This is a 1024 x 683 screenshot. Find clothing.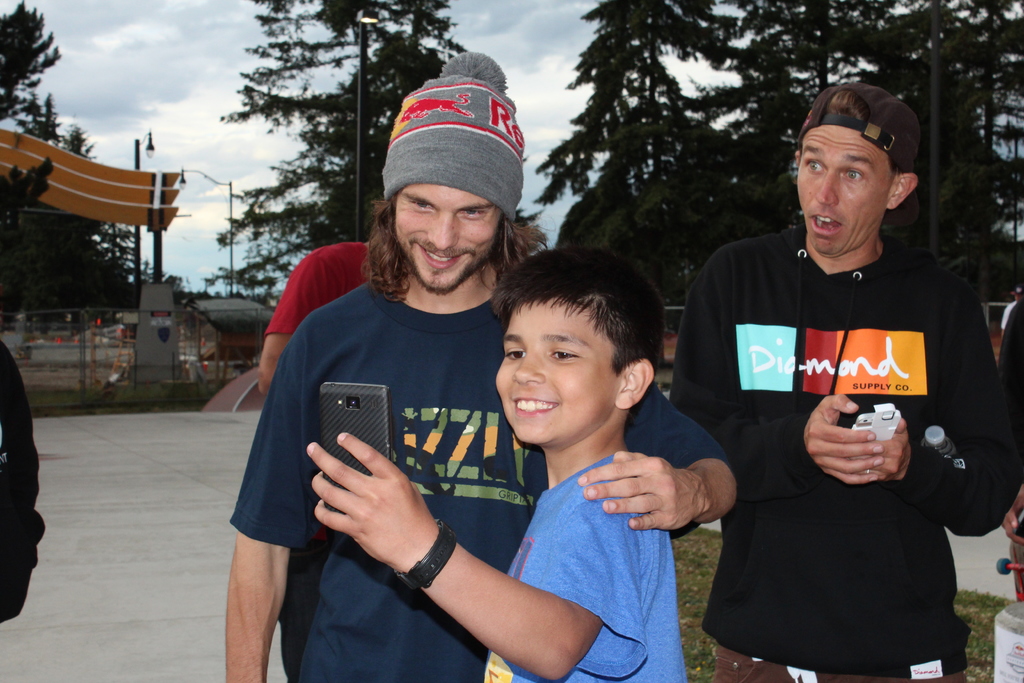
Bounding box: [237,274,723,682].
